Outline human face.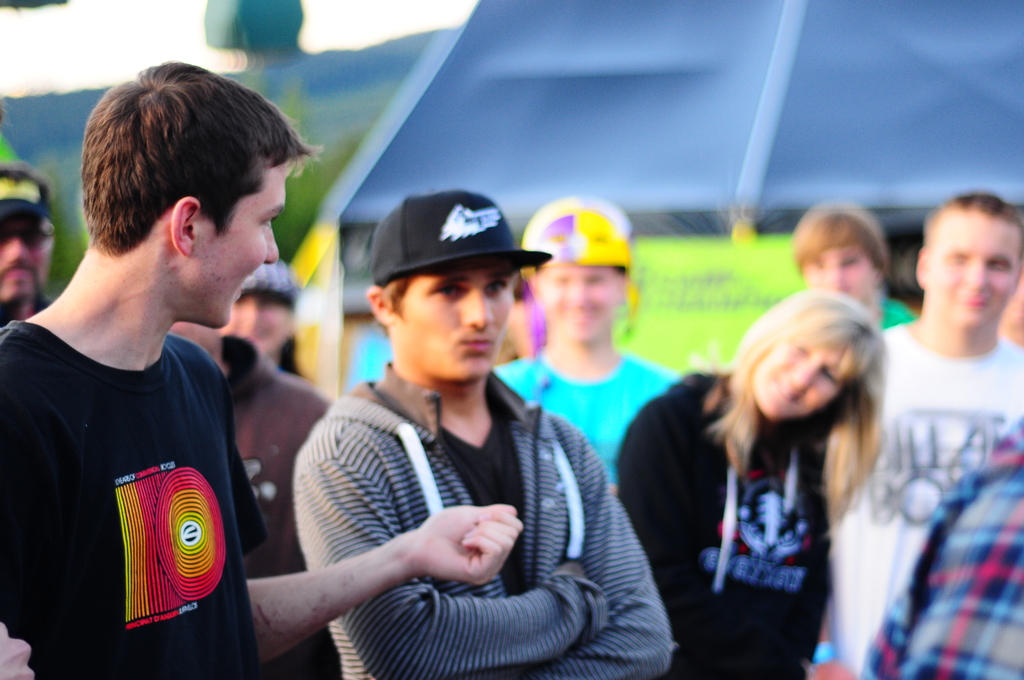
Outline: bbox(397, 258, 522, 382).
